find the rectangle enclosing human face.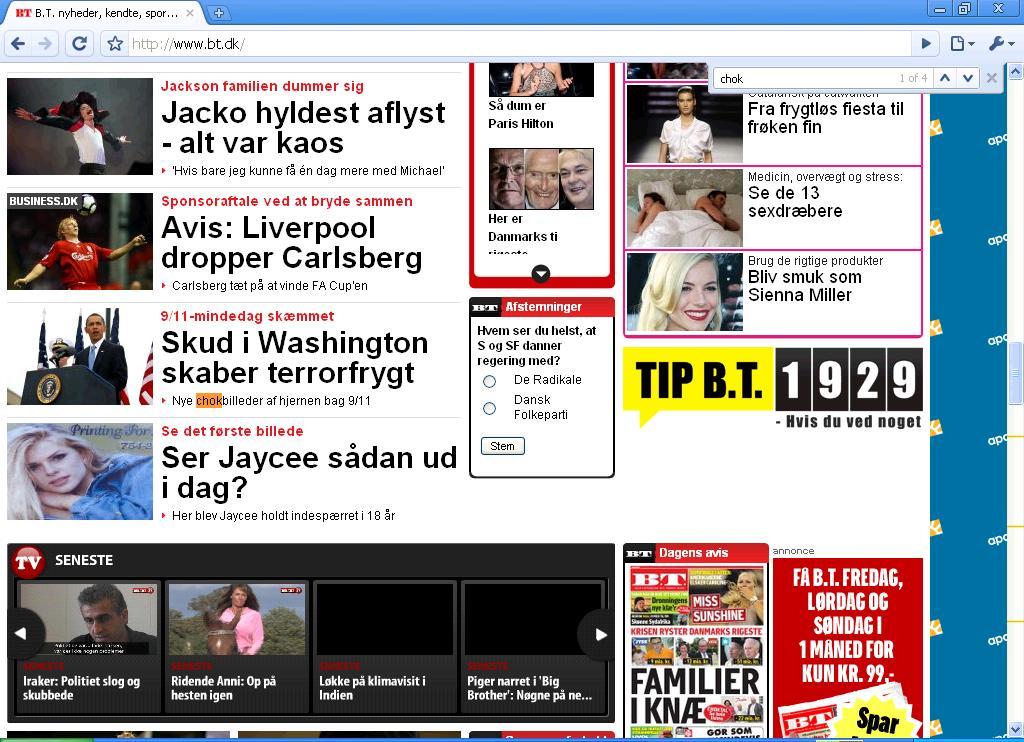
region(737, 572, 753, 595).
